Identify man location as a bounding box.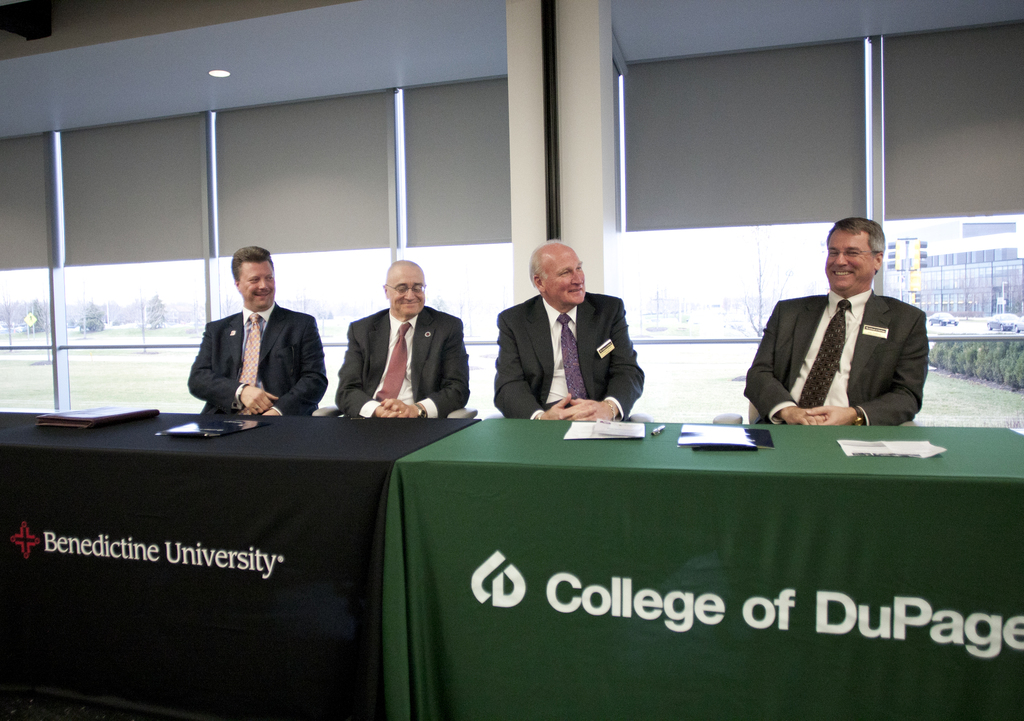
[x1=486, y1=240, x2=641, y2=421].
